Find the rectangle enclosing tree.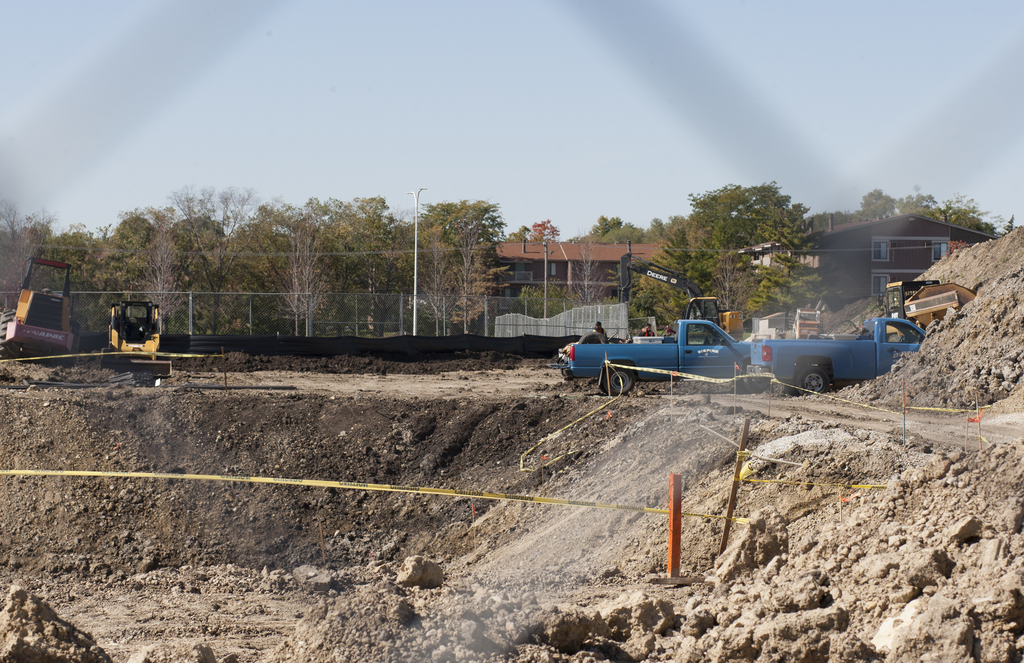
860, 184, 899, 213.
